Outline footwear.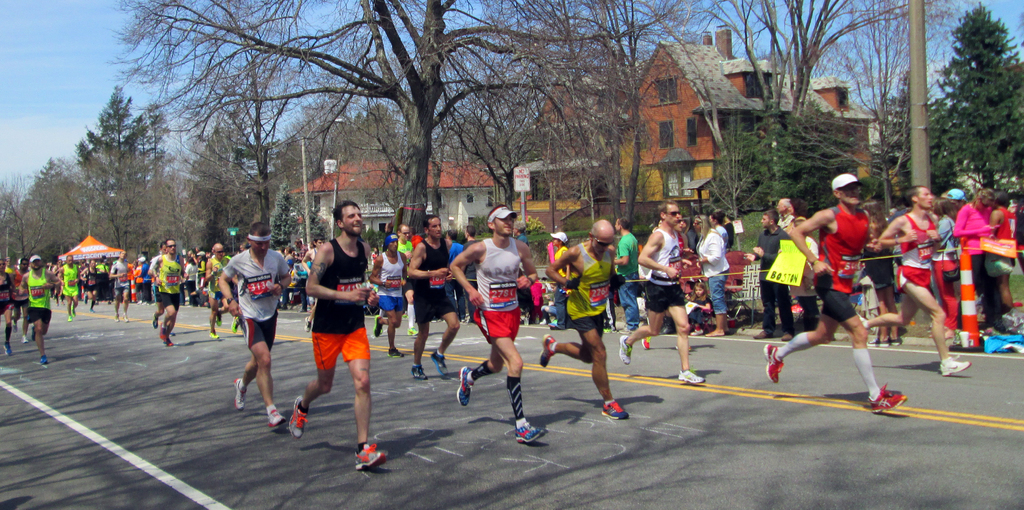
Outline: detection(113, 314, 120, 322).
